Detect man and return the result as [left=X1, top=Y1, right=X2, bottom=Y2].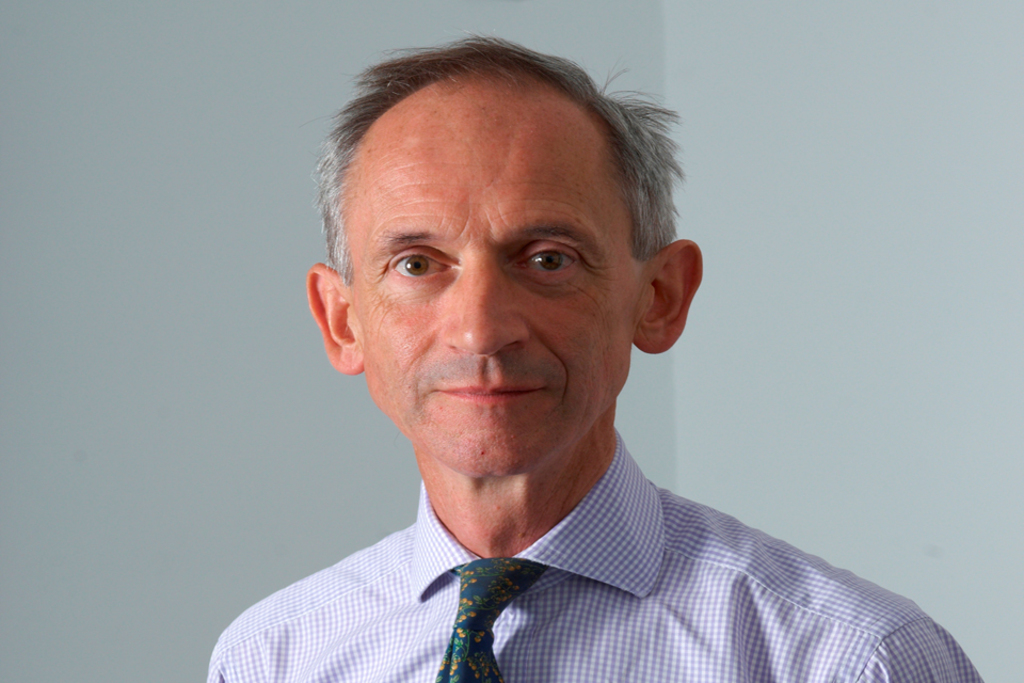
[left=205, top=20, right=989, bottom=682].
